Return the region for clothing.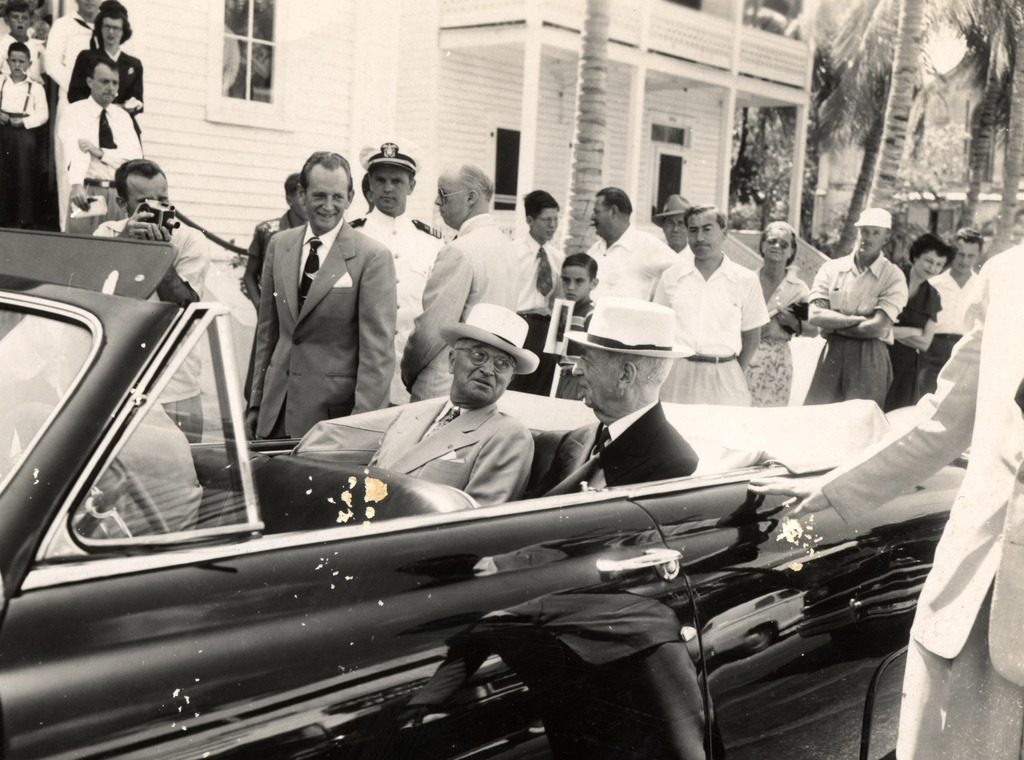
detection(817, 246, 1023, 759).
